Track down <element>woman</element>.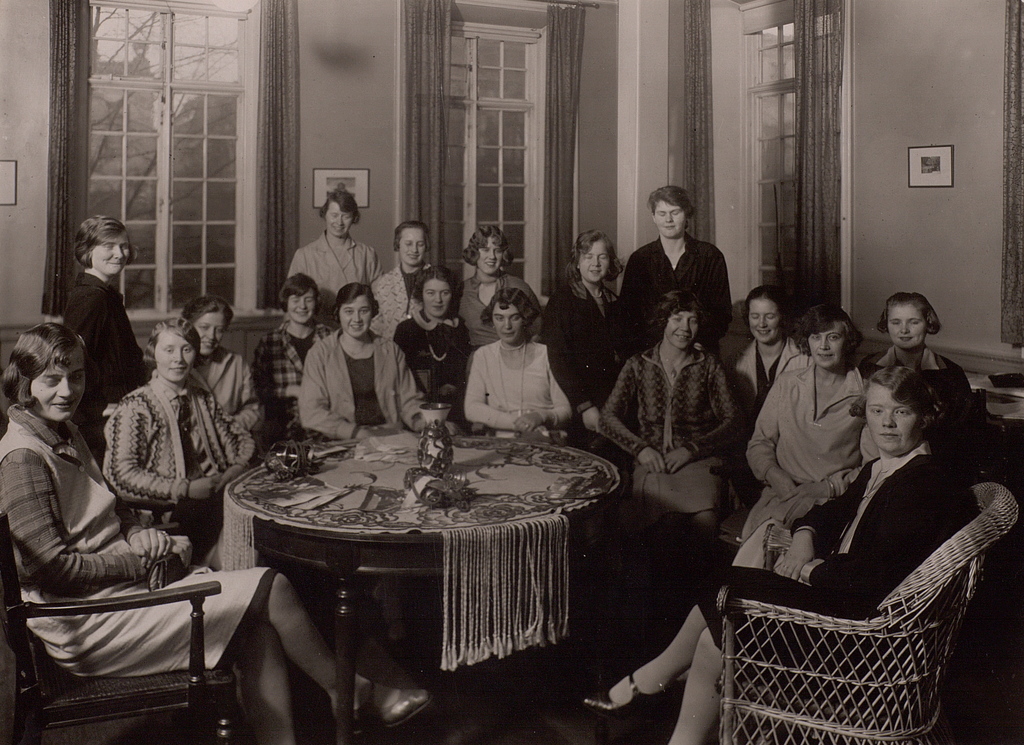
Tracked to bbox=[297, 285, 446, 438].
